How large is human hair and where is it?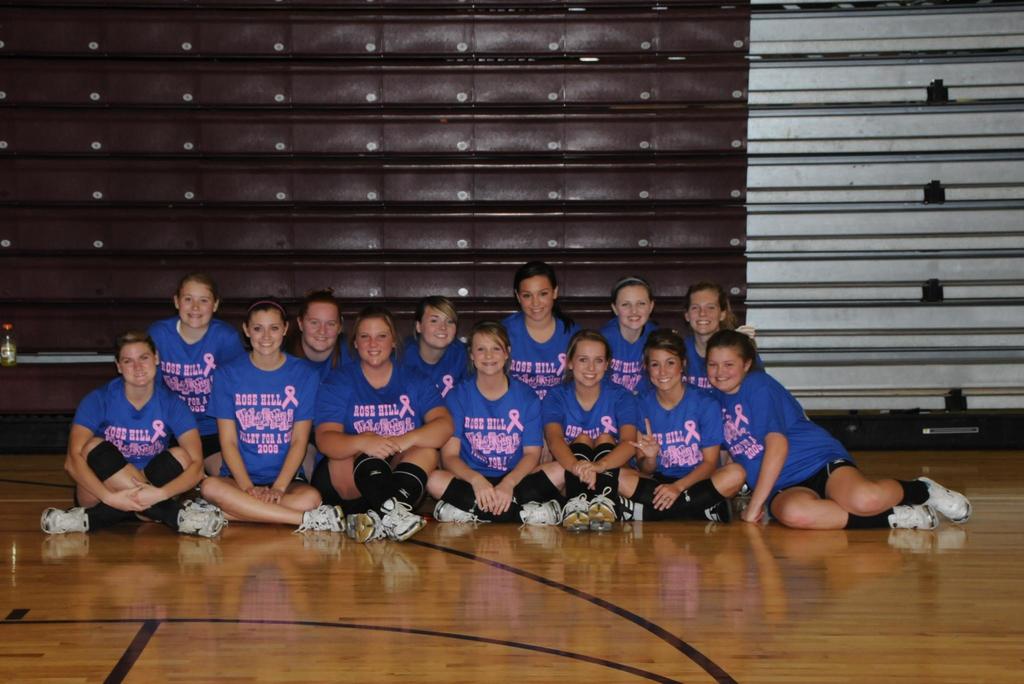
Bounding box: 116/332/157/364.
